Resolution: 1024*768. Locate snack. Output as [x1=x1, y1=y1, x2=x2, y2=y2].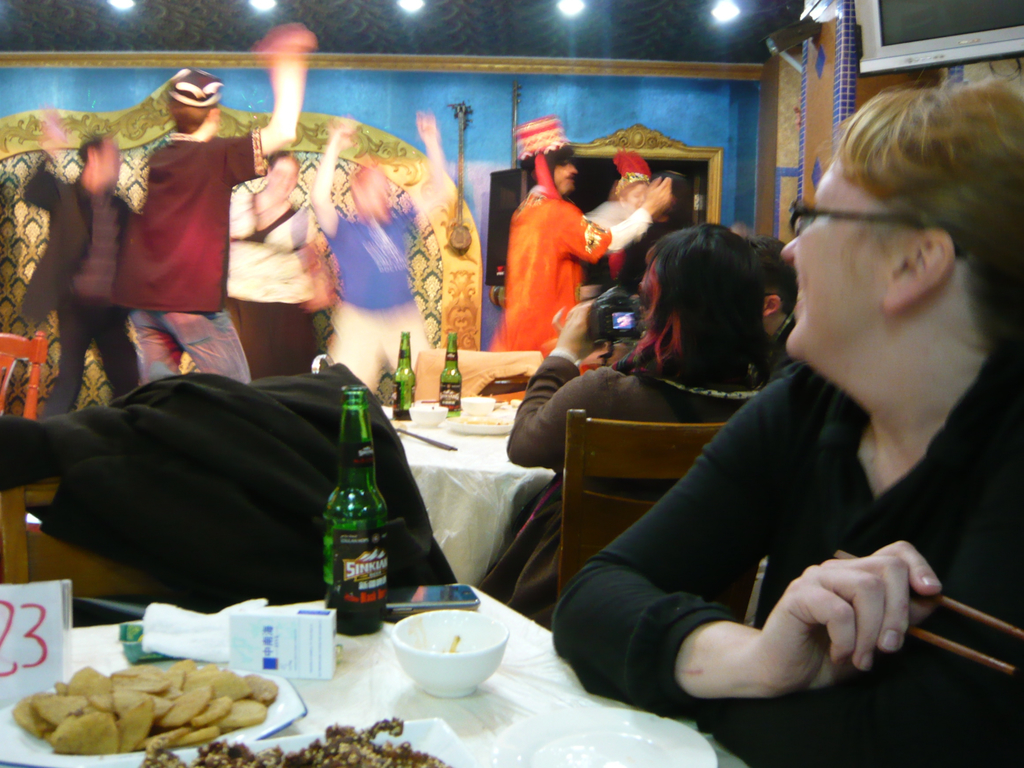
[x1=17, y1=662, x2=293, y2=767].
